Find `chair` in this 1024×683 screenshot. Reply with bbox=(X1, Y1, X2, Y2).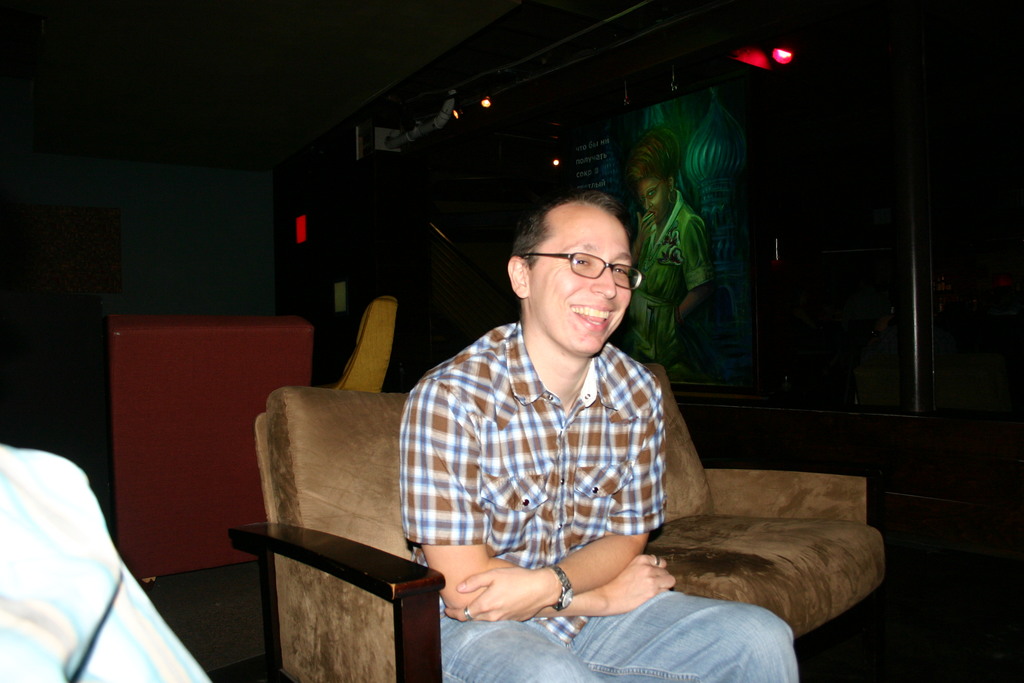
bbox=(339, 295, 399, 387).
